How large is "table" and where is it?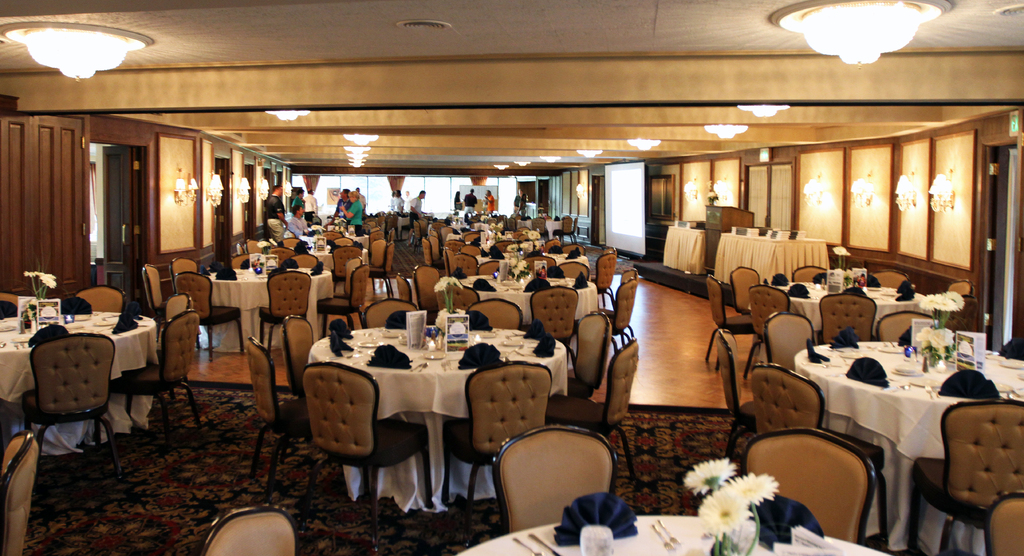
Bounding box: 307/321/572/514.
